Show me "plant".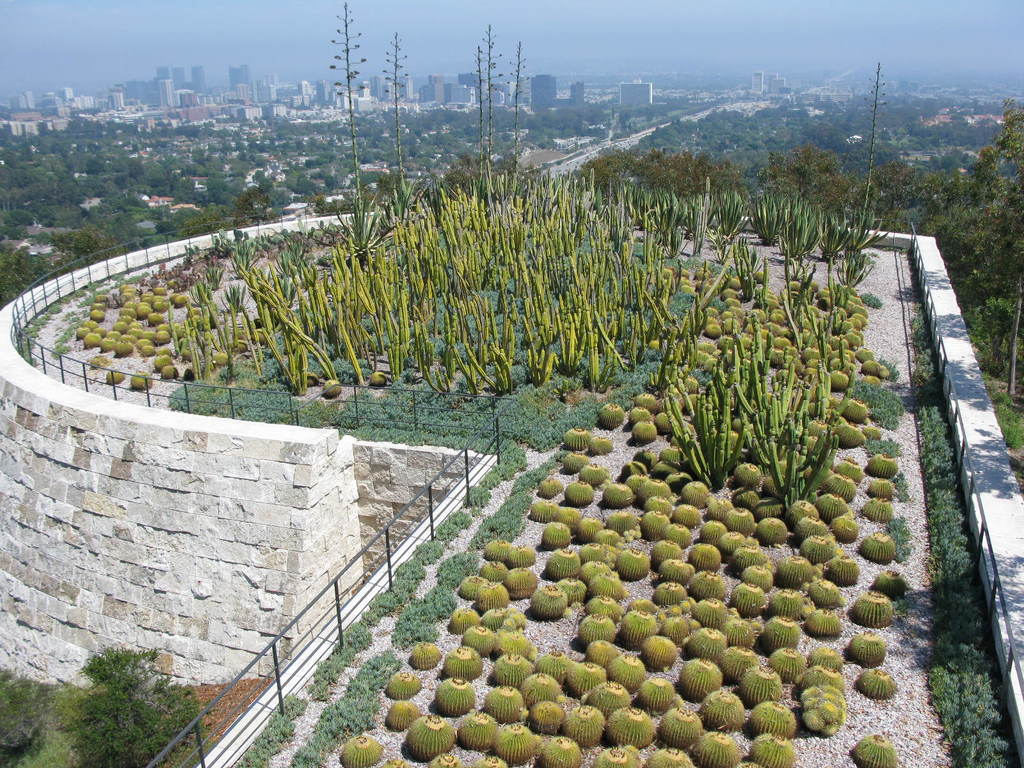
"plant" is here: (x1=870, y1=449, x2=903, y2=478).
